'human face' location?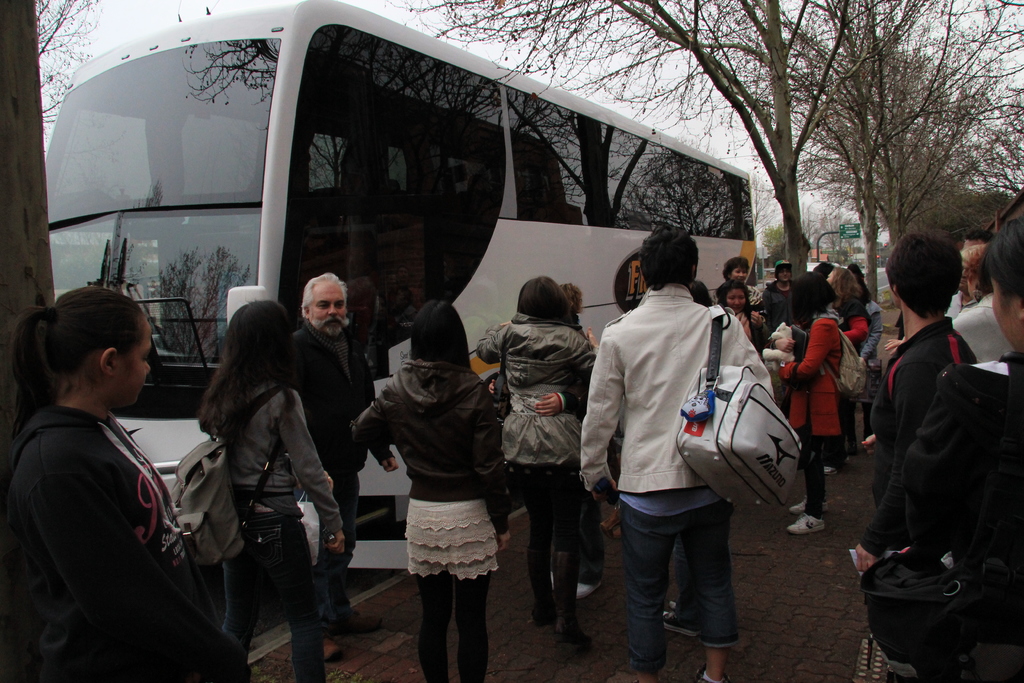
[113,315,154,399]
